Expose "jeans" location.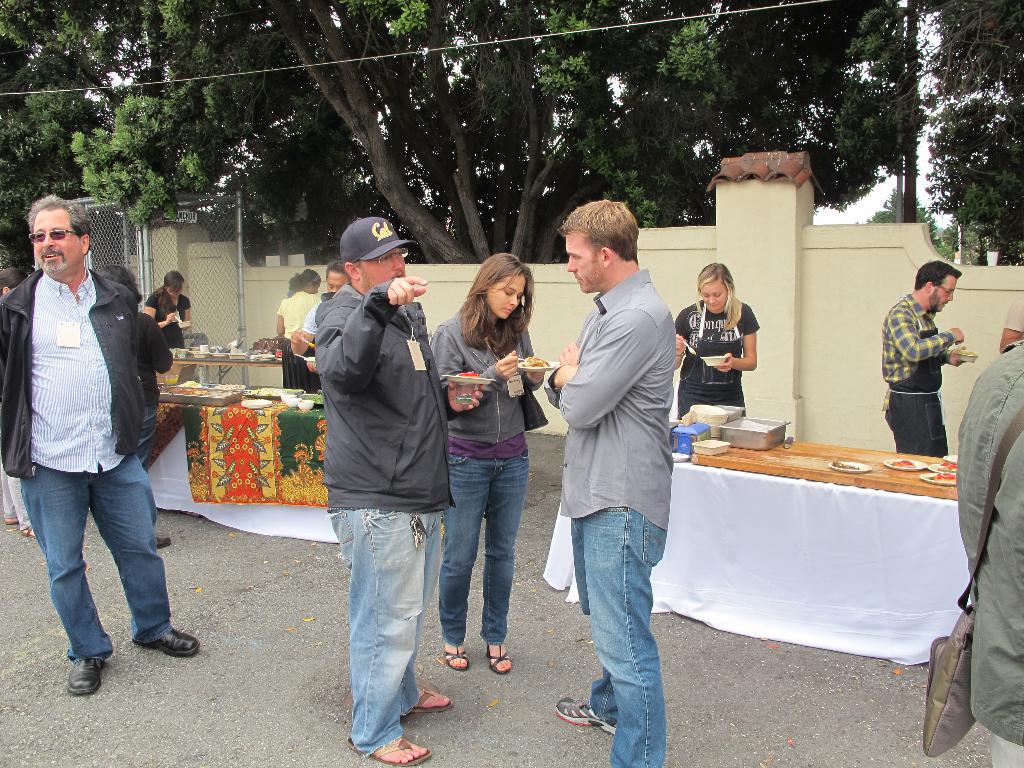
Exposed at [left=326, top=515, right=440, bottom=756].
